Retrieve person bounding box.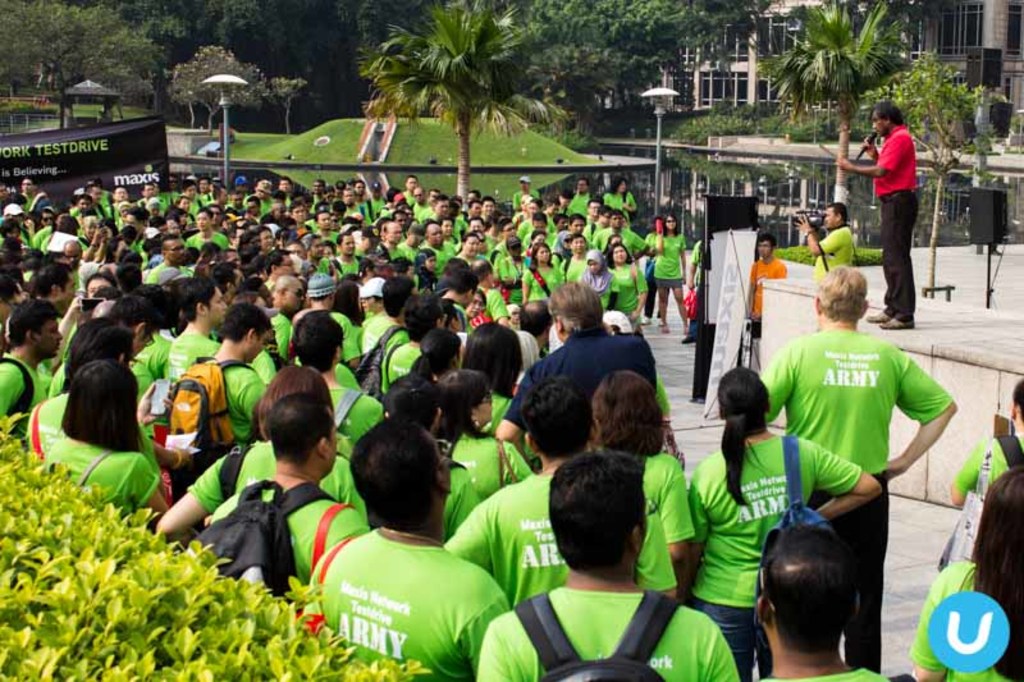
Bounding box: 897,468,1023,681.
